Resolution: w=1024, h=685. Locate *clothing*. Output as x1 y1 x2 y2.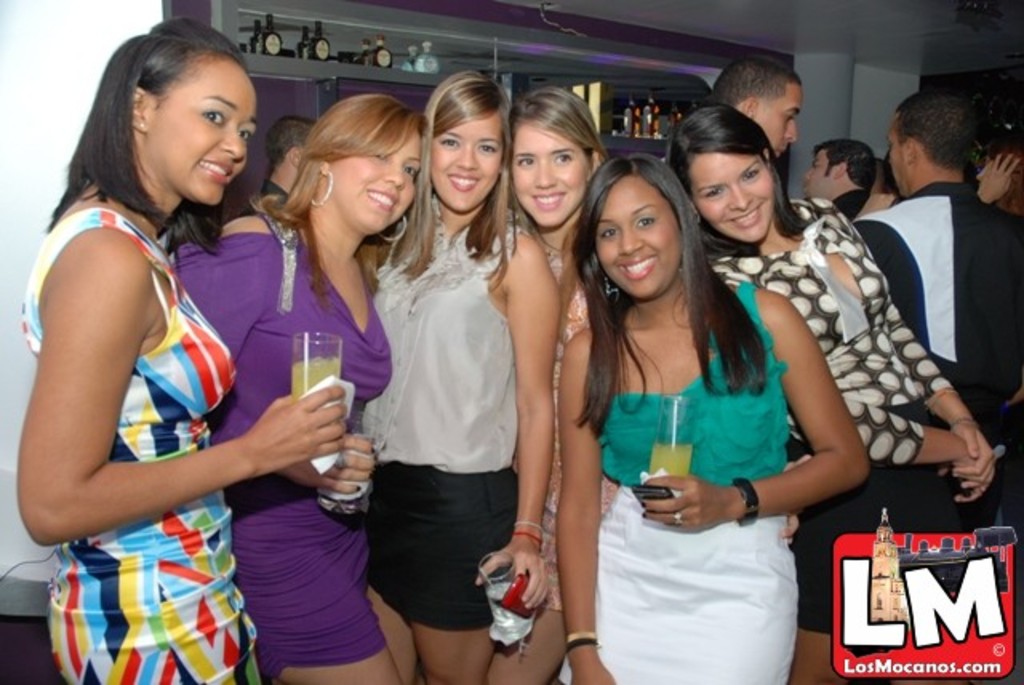
598 280 802 683.
